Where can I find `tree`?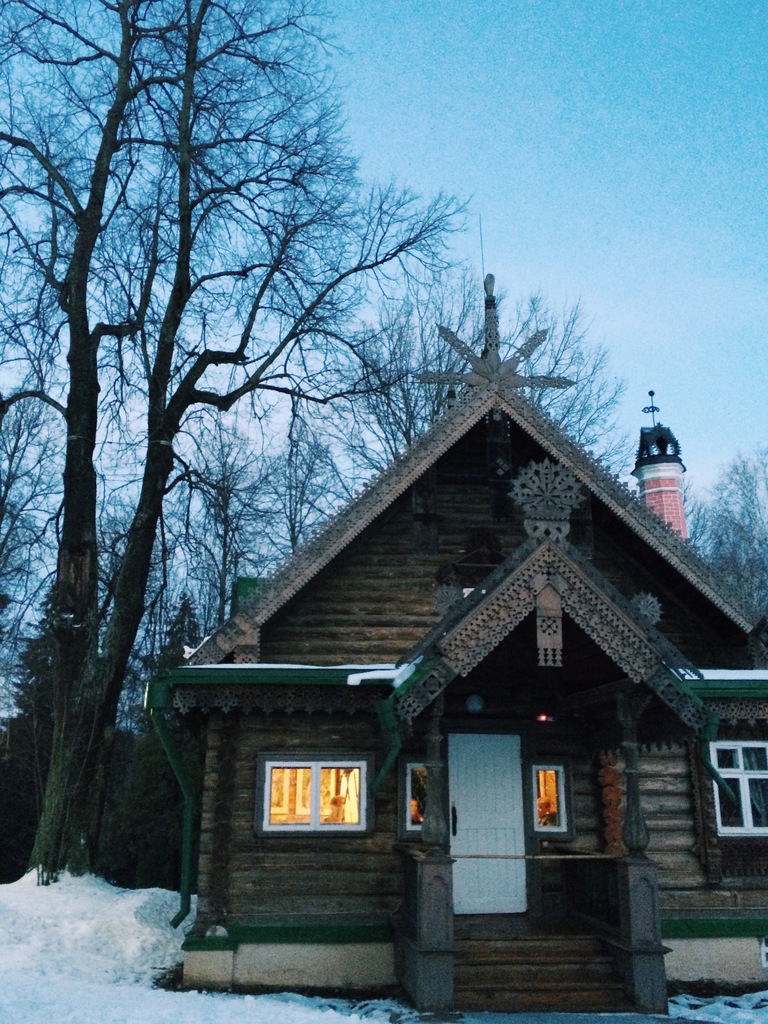
You can find it at locate(0, 0, 465, 893).
